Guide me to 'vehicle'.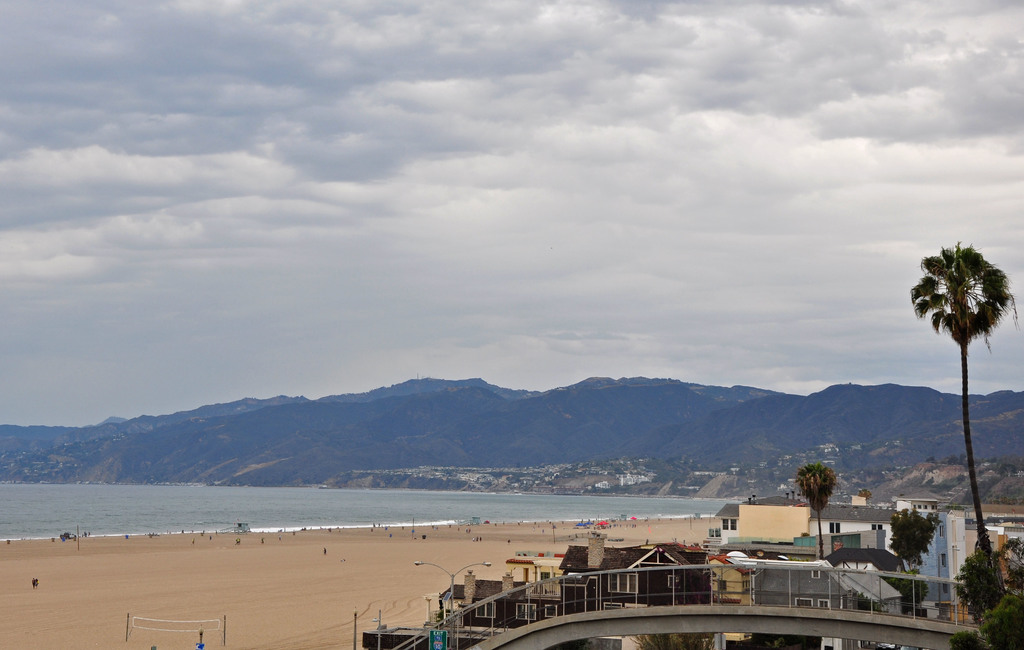
Guidance: detection(589, 519, 608, 530).
